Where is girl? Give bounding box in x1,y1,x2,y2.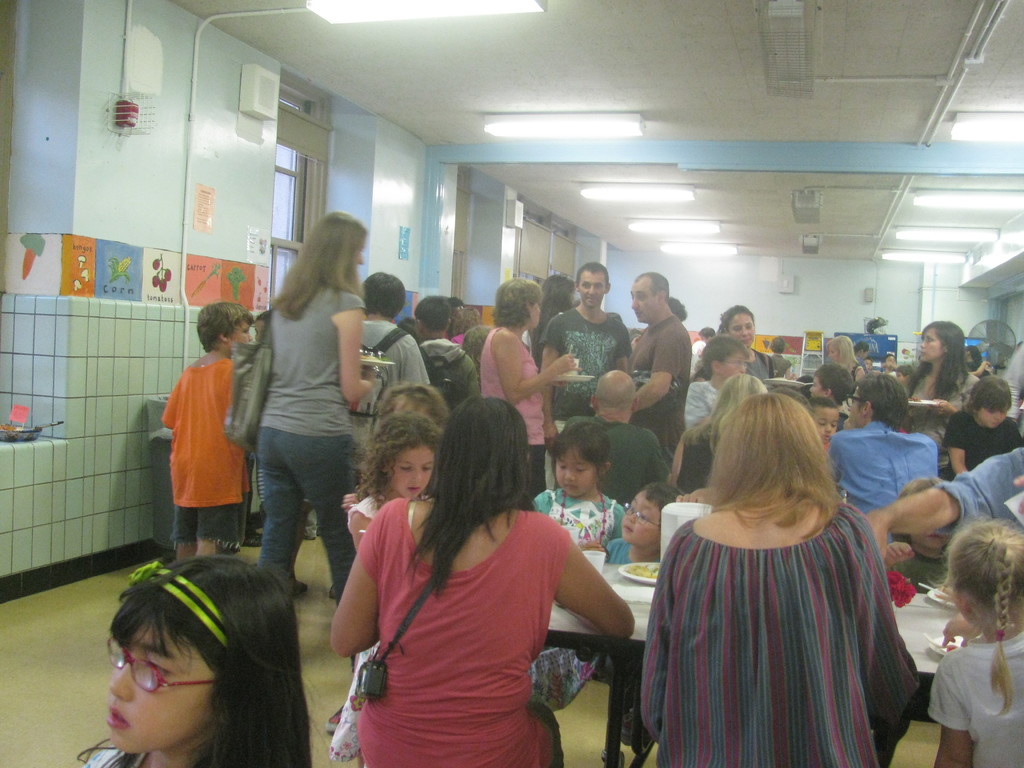
526,414,629,708.
